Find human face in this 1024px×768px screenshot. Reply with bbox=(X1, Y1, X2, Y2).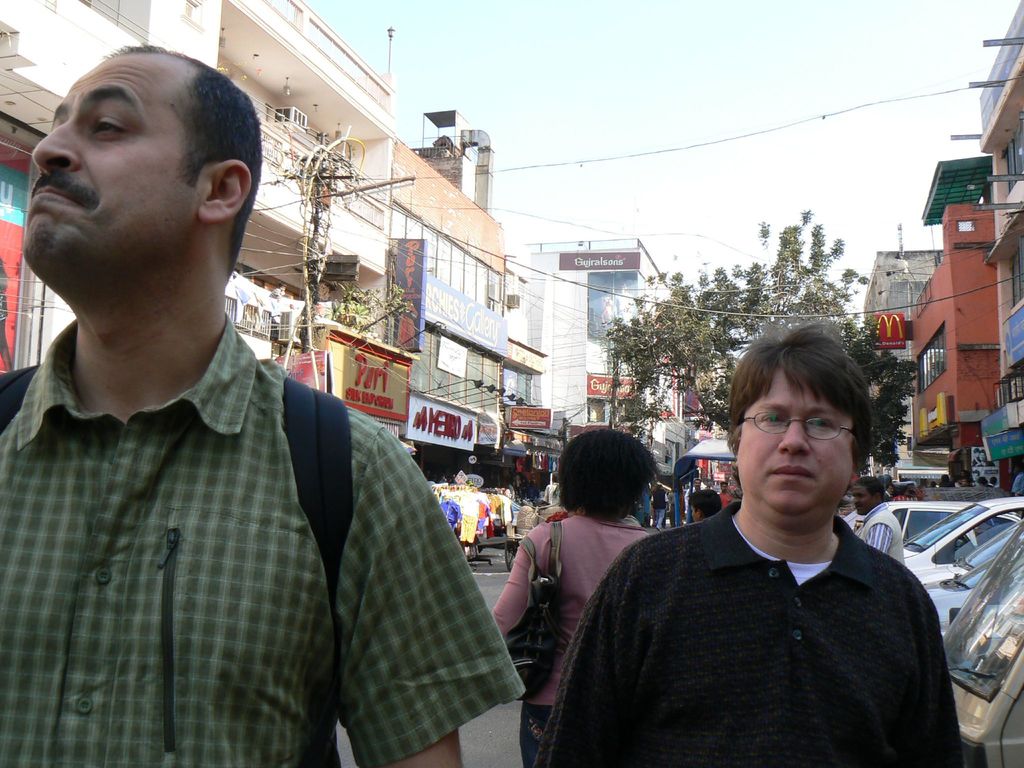
bbox=(24, 48, 200, 264).
